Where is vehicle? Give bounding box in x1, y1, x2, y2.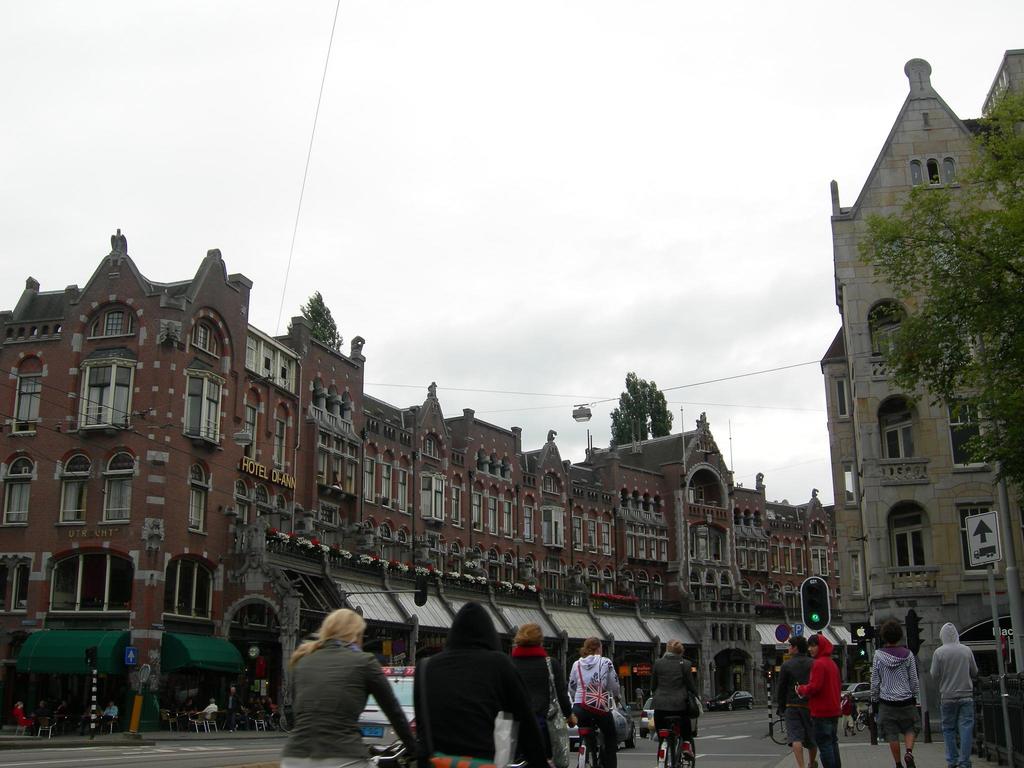
640, 701, 657, 739.
